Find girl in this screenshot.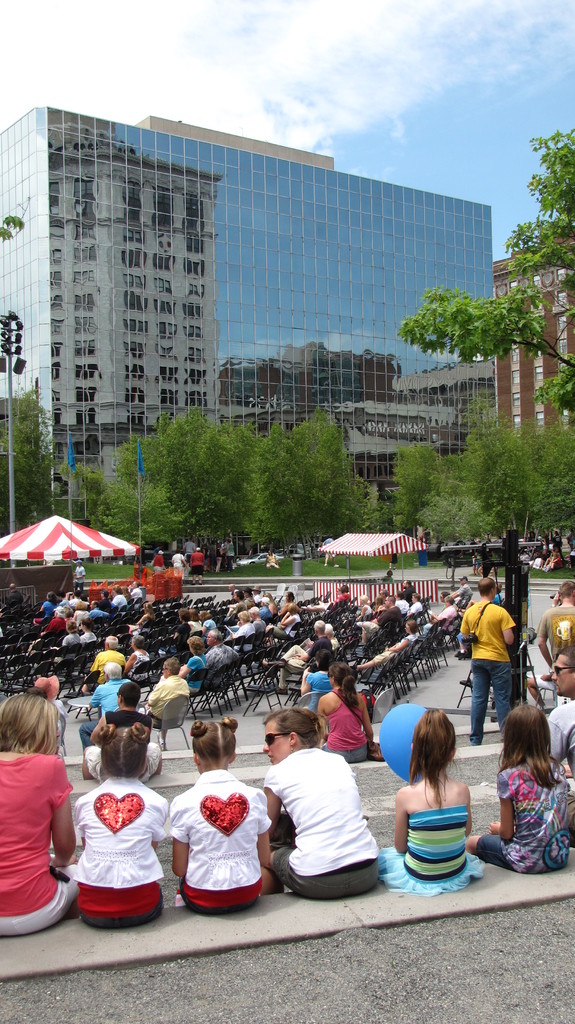
The bounding box for girl is detection(378, 703, 485, 893).
